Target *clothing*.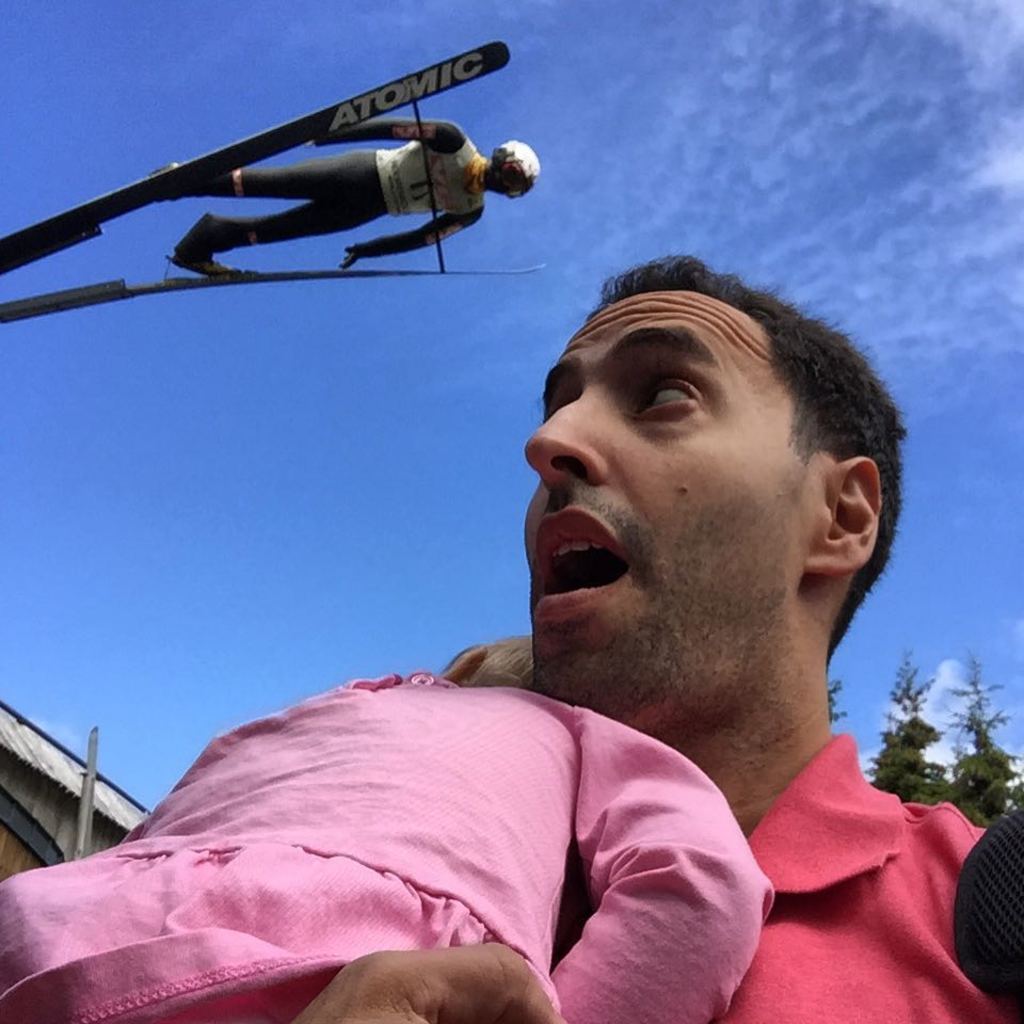
Target region: 951:805:1023:1017.
